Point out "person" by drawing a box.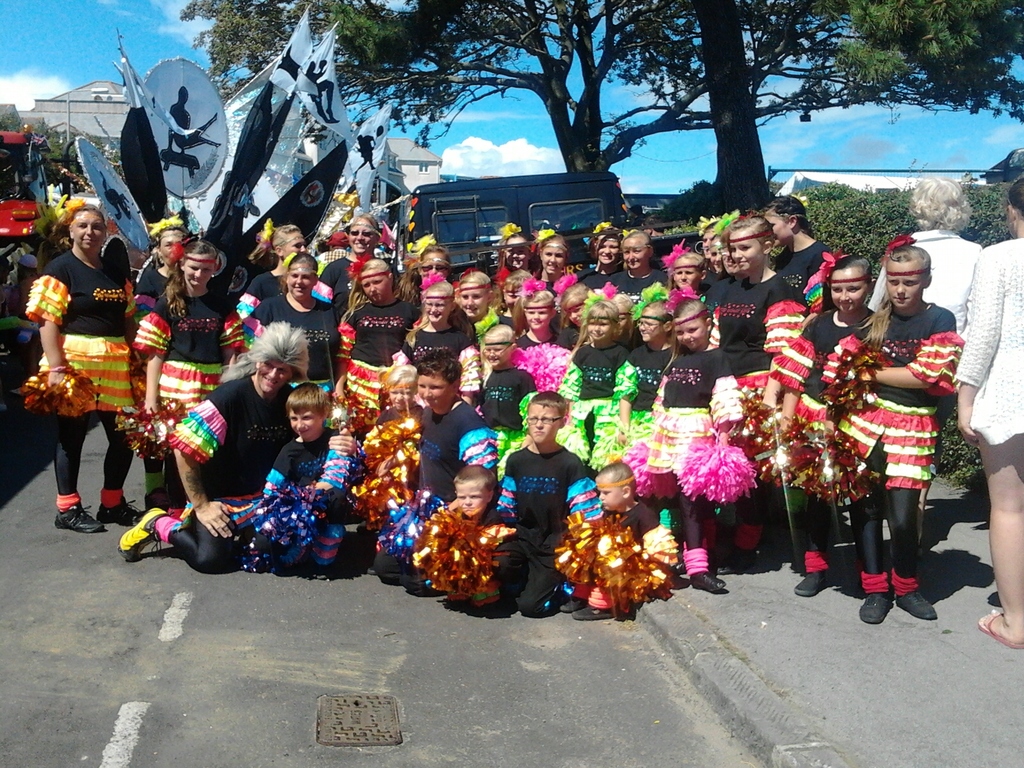
x1=477, y1=325, x2=536, y2=429.
